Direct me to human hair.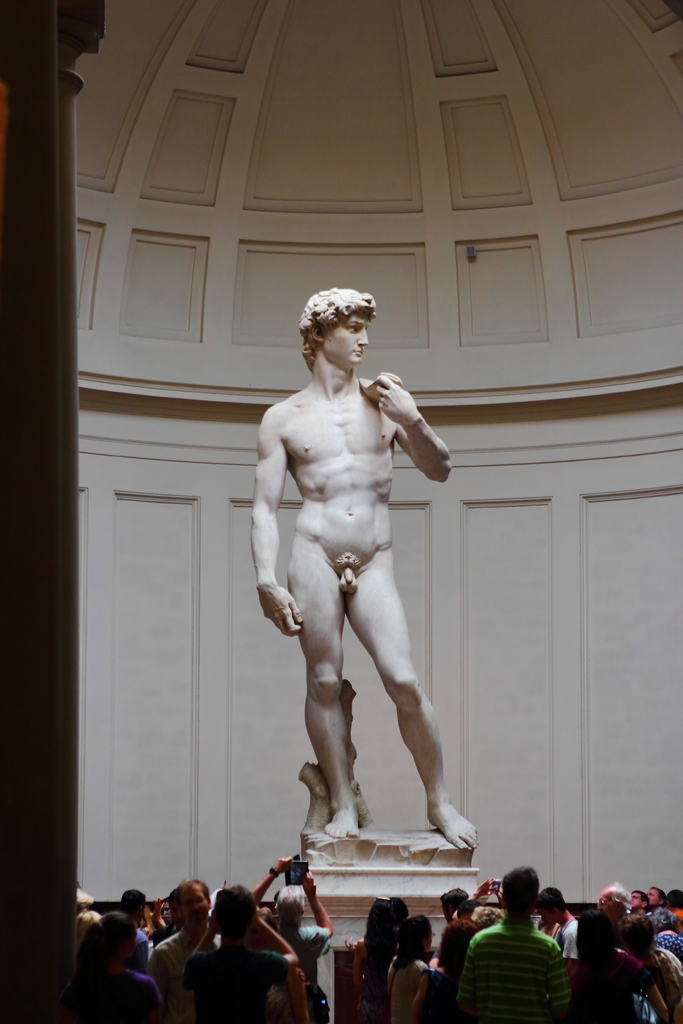
Direction: [x1=399, y1=915, x2=431, y2=974].
